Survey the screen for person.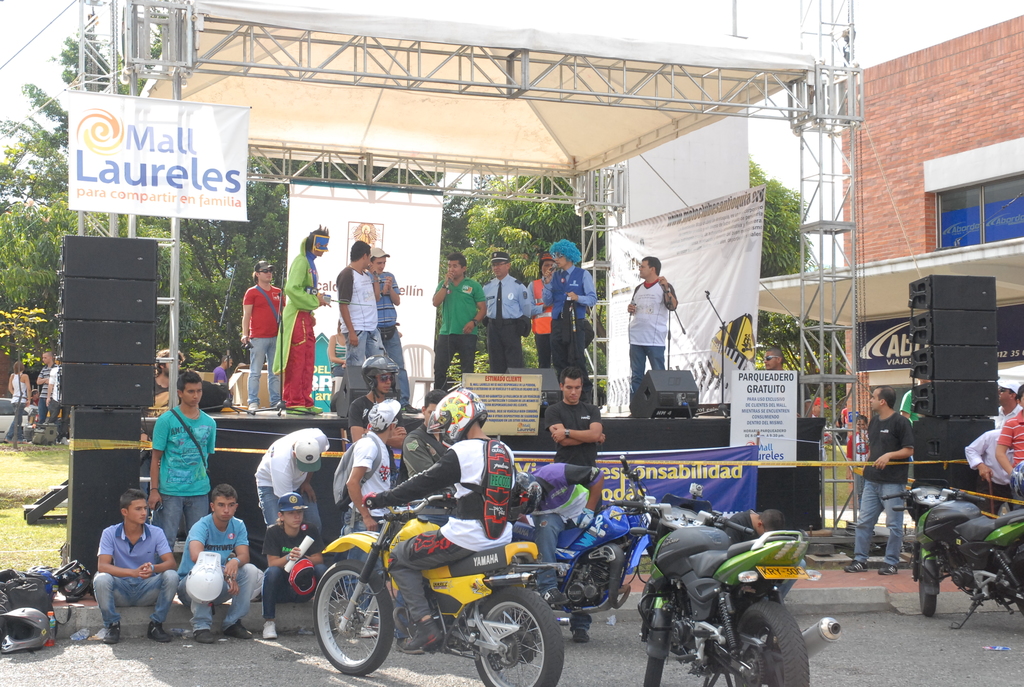
Survey found: bbox=(432, 252, 484, 393).
